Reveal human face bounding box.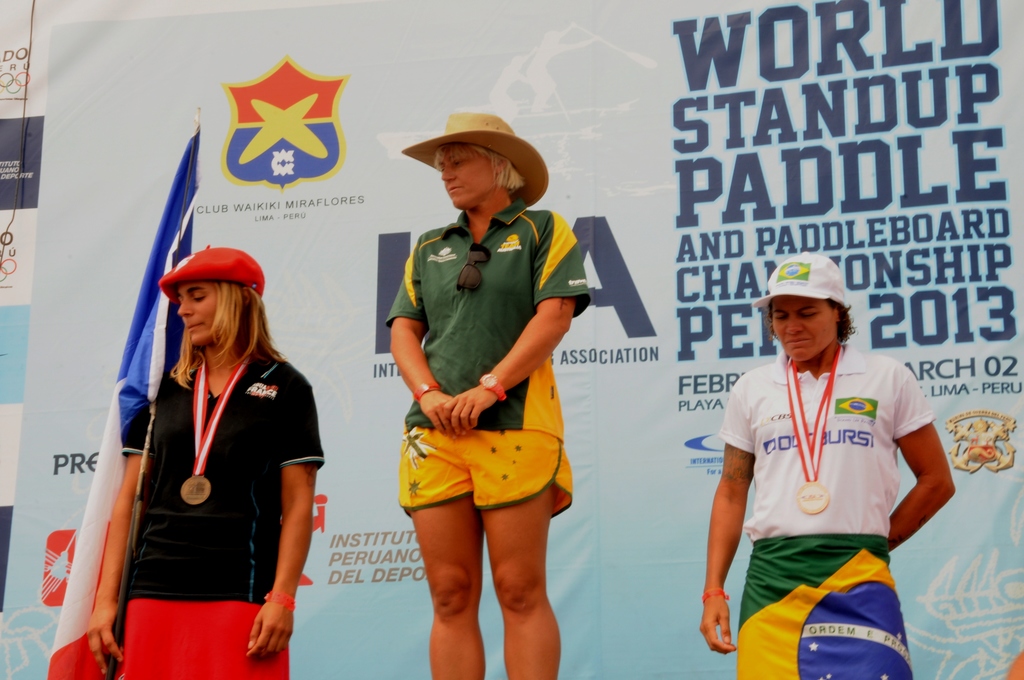
Revealed: x1=179 y1=281 x2=216 y2=343.
